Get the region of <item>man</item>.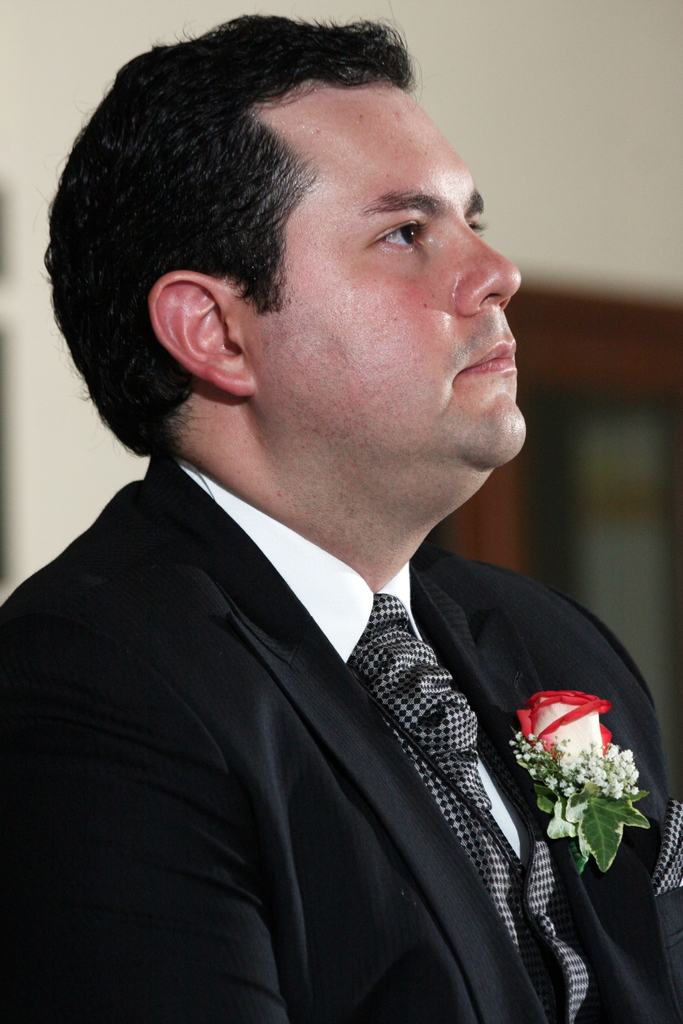
<region>0, 0, 682, 1023</region>.
